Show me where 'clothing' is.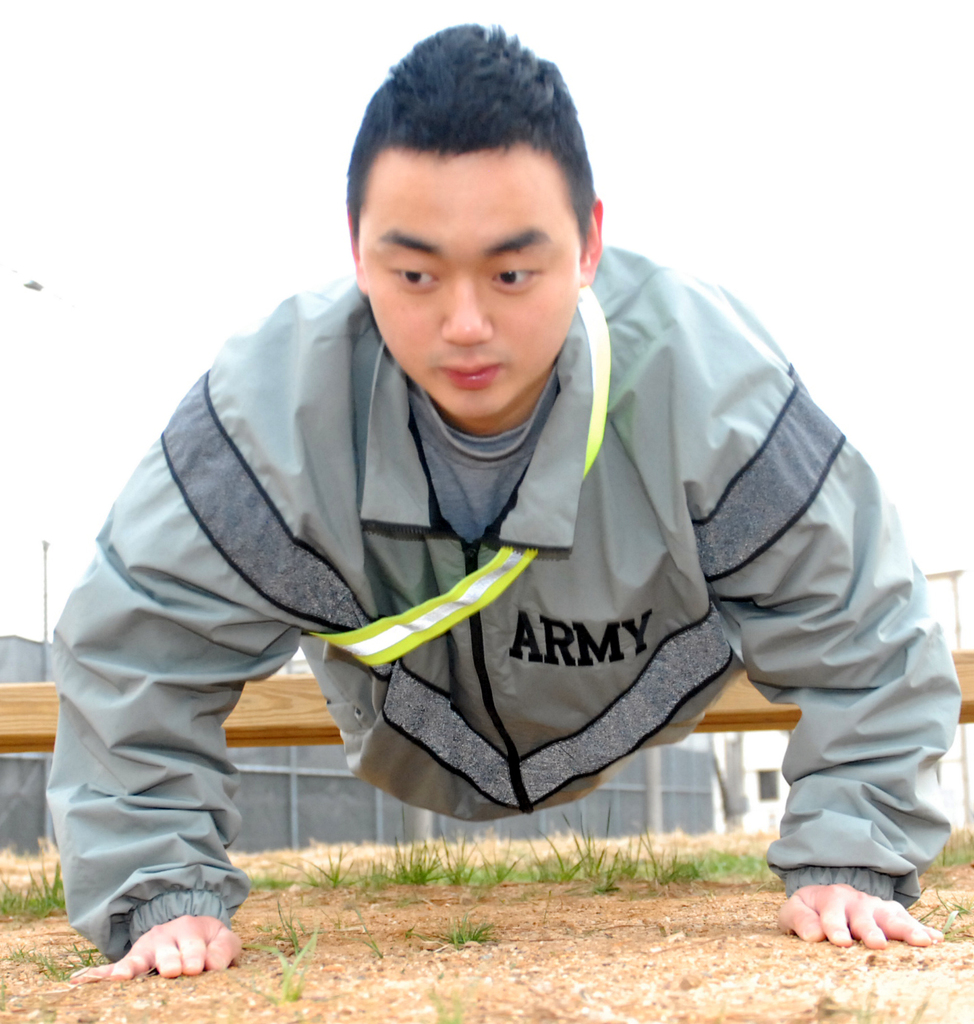
'clothing' is at {"x1": 48, "y1": 173, "x2": 973, "y2": 902}.
